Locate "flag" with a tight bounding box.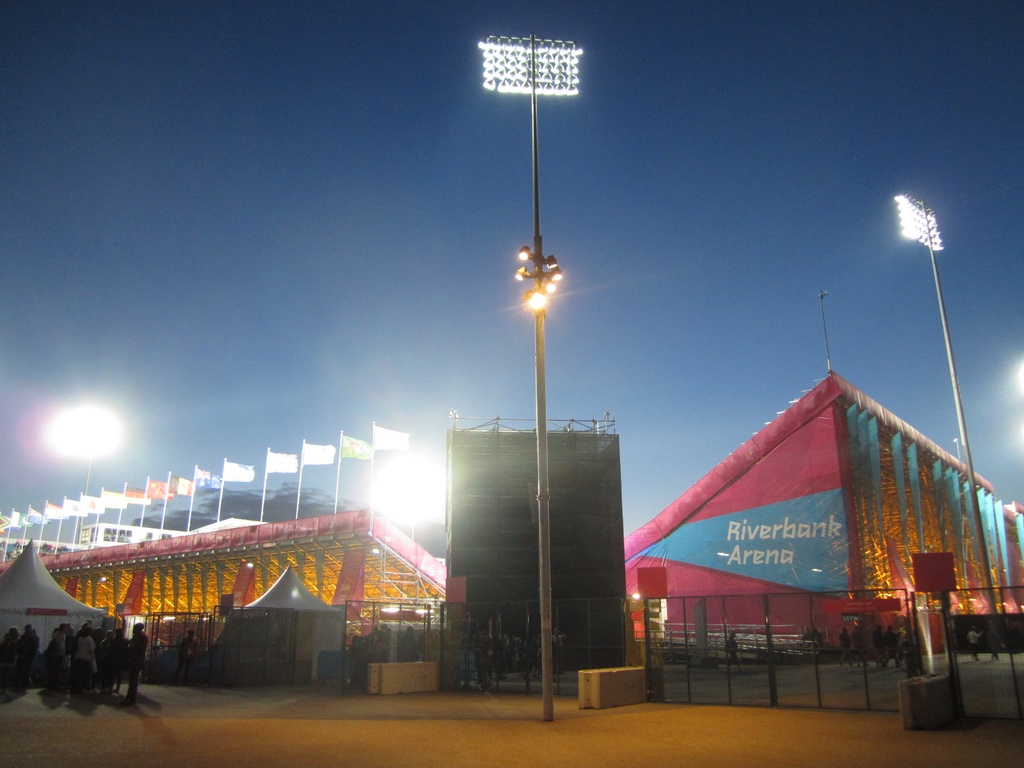
[x1=99, y1=492, x2=126, y2=509].
